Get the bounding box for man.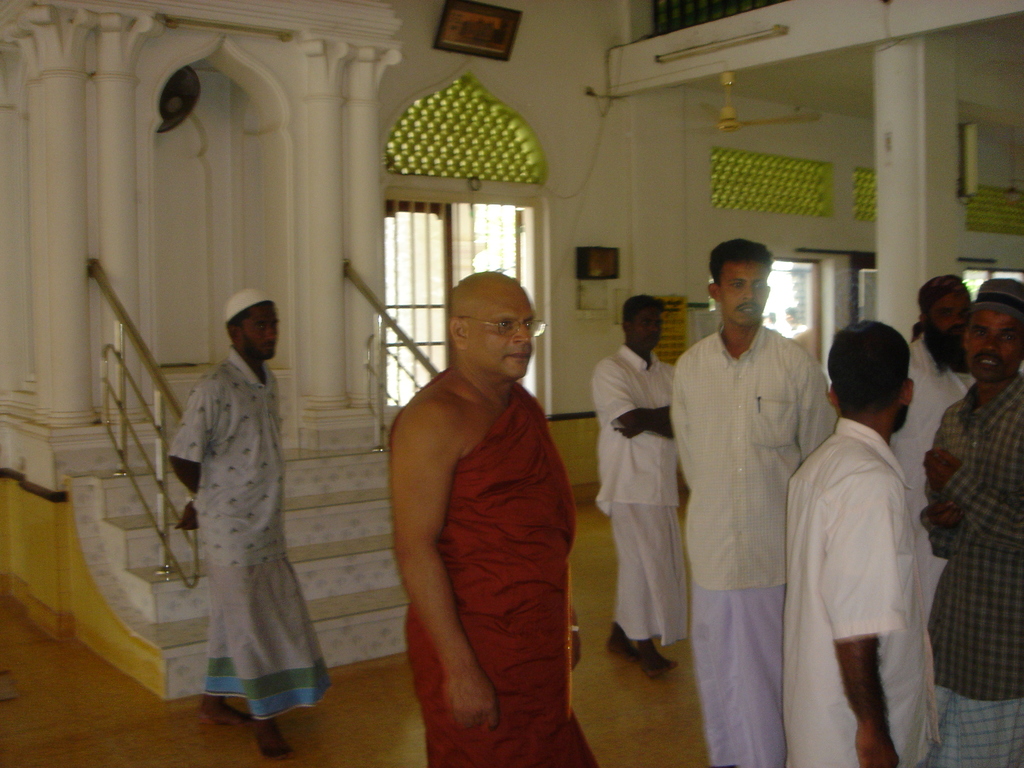
box=[164, 285, 335, 755].
